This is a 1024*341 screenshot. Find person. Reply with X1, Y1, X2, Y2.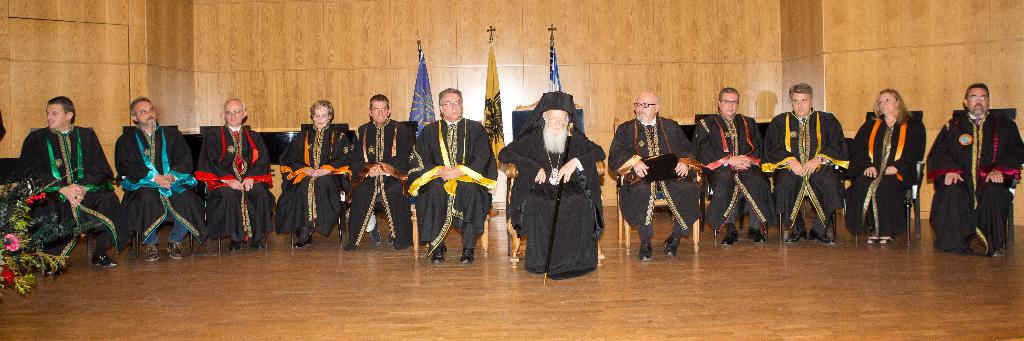
113, 92, 196, 258.
